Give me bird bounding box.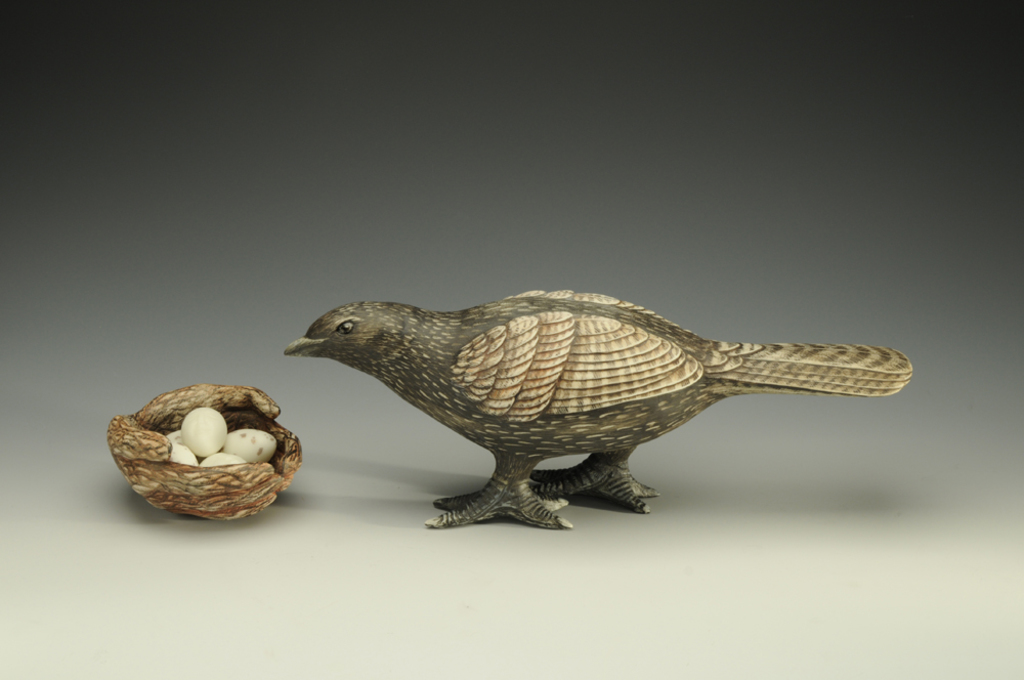
<bbox>231, 305, 939, 546</bbox>.
